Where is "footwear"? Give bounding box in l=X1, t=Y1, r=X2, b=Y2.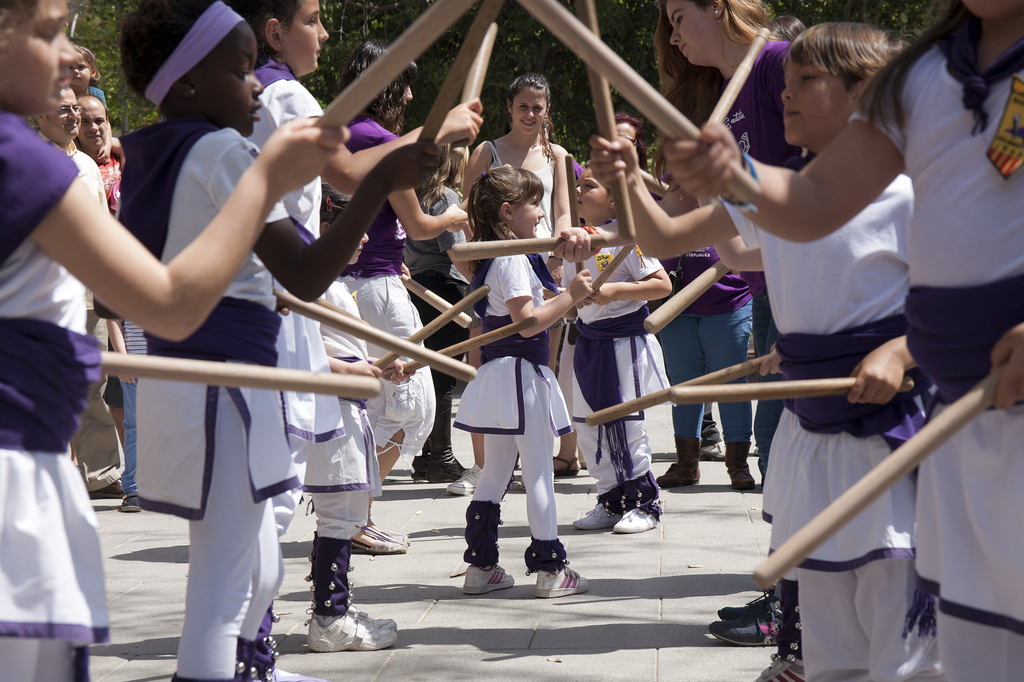
l=89, t=479, r=126, b=500.
